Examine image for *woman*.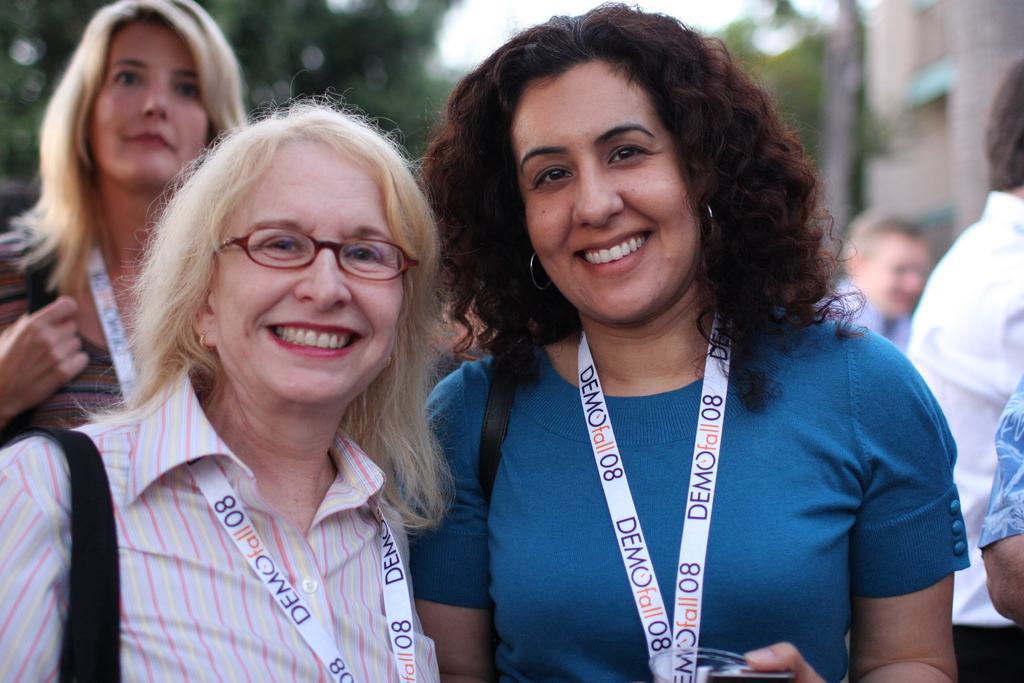
Examination result: [left=399, top=0, right=970, bottom=682].
